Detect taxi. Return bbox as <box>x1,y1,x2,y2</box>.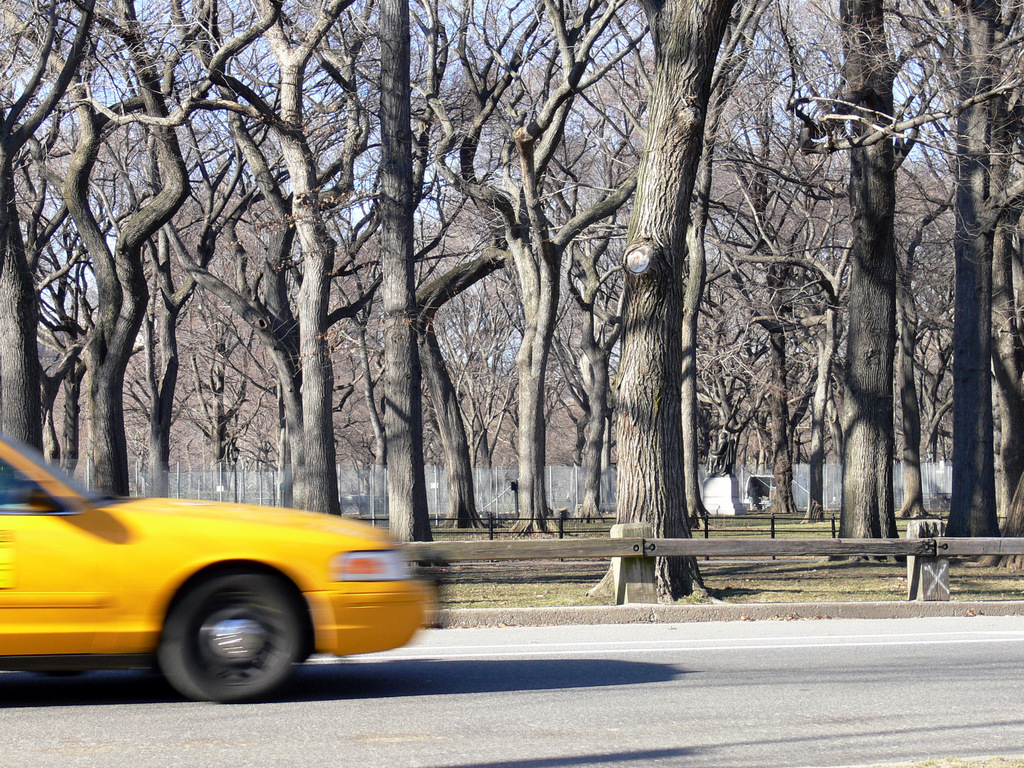
<box>12,458,441,694</box>.
